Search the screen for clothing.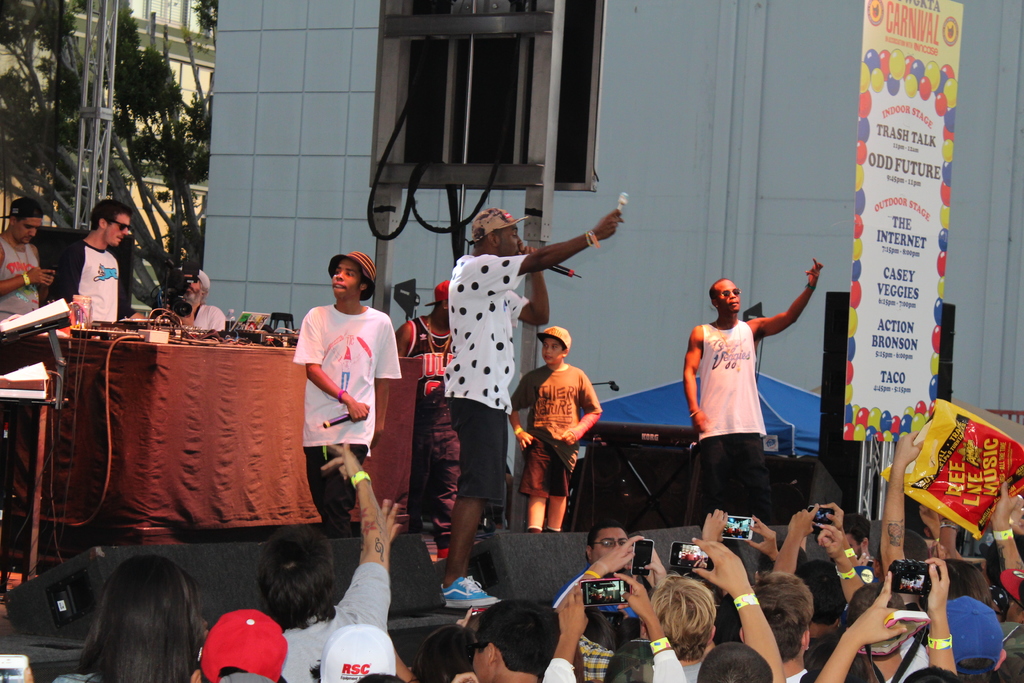
Found at [696, 322, 779, 522].
